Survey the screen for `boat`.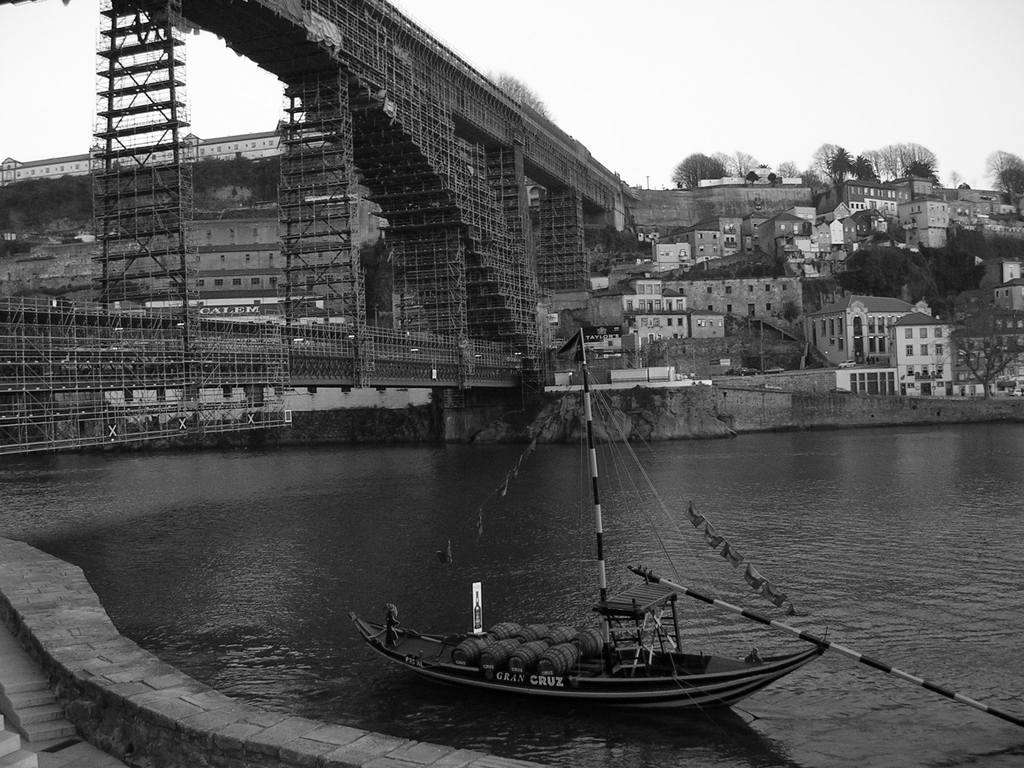
Survey found: (349,330,829,715).
